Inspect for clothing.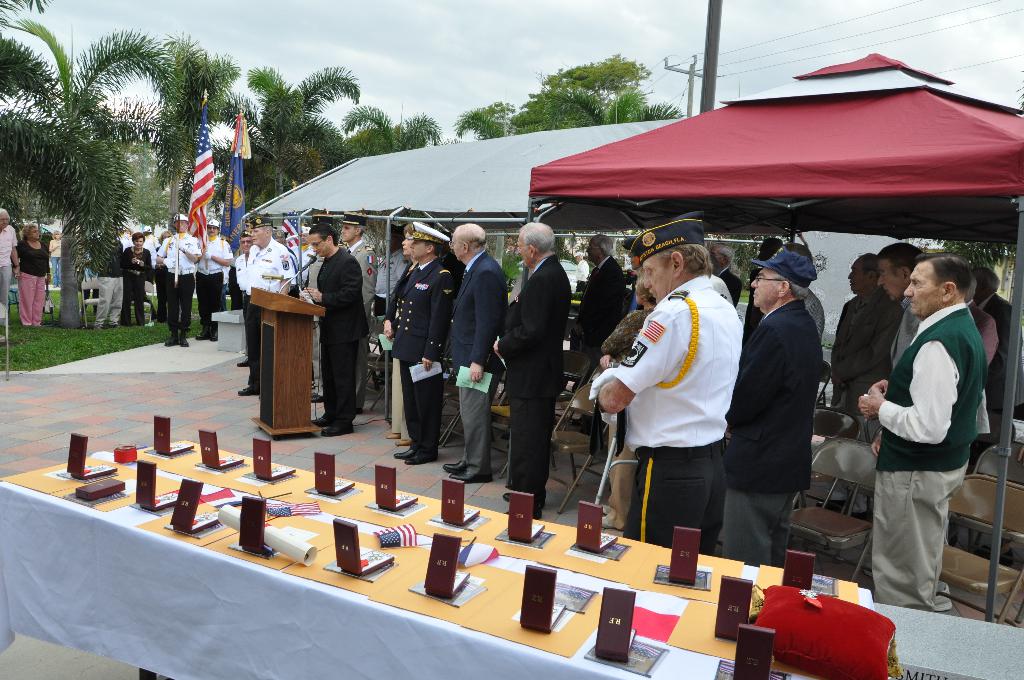
Inspection: x1=495 y1=257 x2=570 y2=514.
